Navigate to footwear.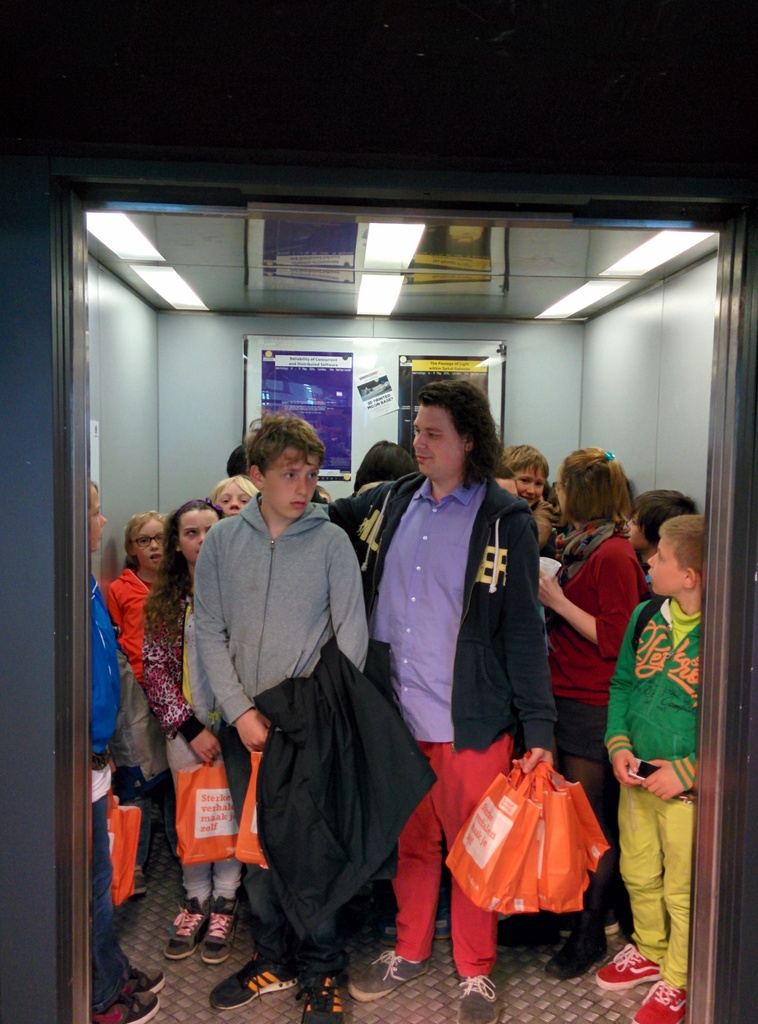
Navigation target: box(594, 942, 671, 988).
